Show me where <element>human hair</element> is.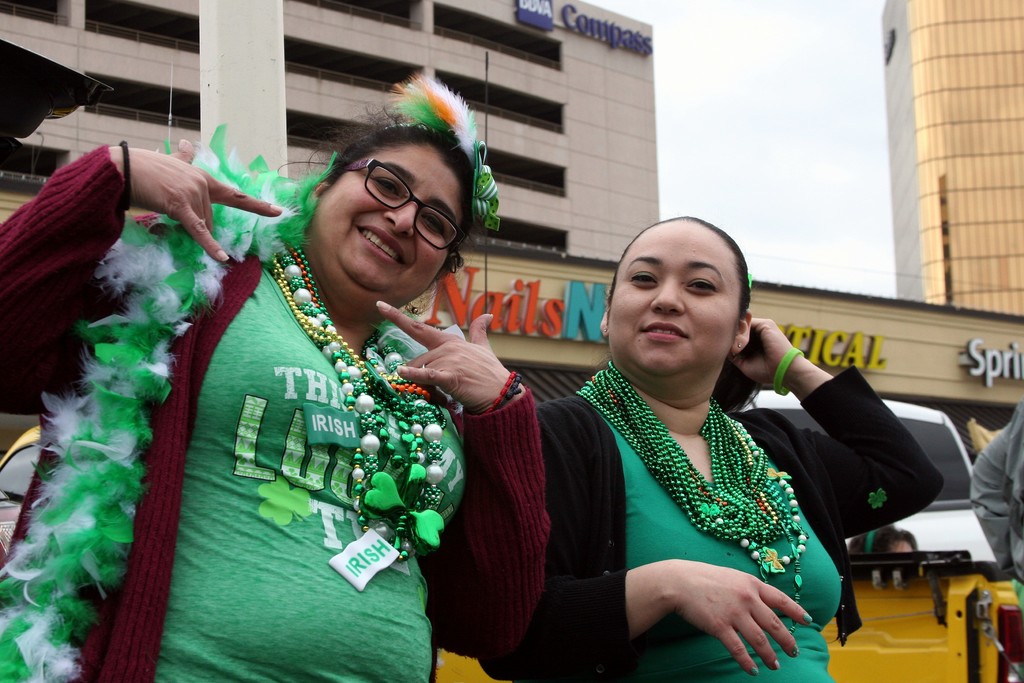
<element>human hair</element> is at <box>291,76,484,284</box>.
